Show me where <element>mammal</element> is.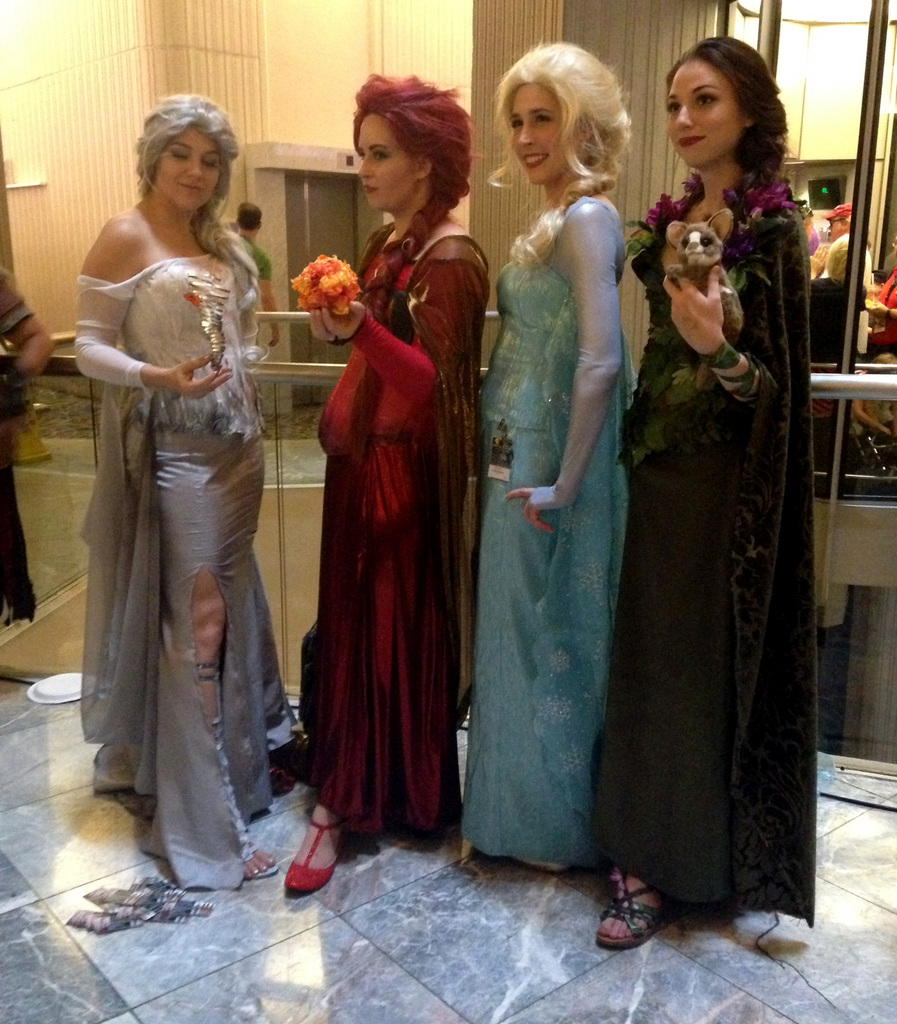
<element>mammal</element> is at bbox=(865, 231, 896, 368).
